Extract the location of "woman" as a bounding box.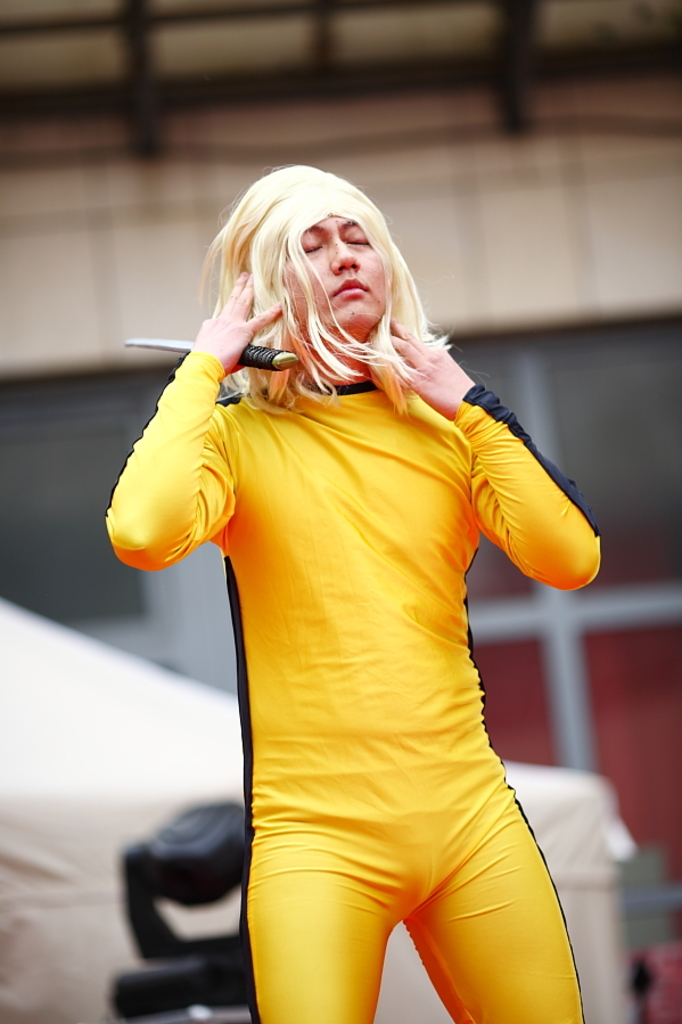
BBox(88, 150, 619, 958).
